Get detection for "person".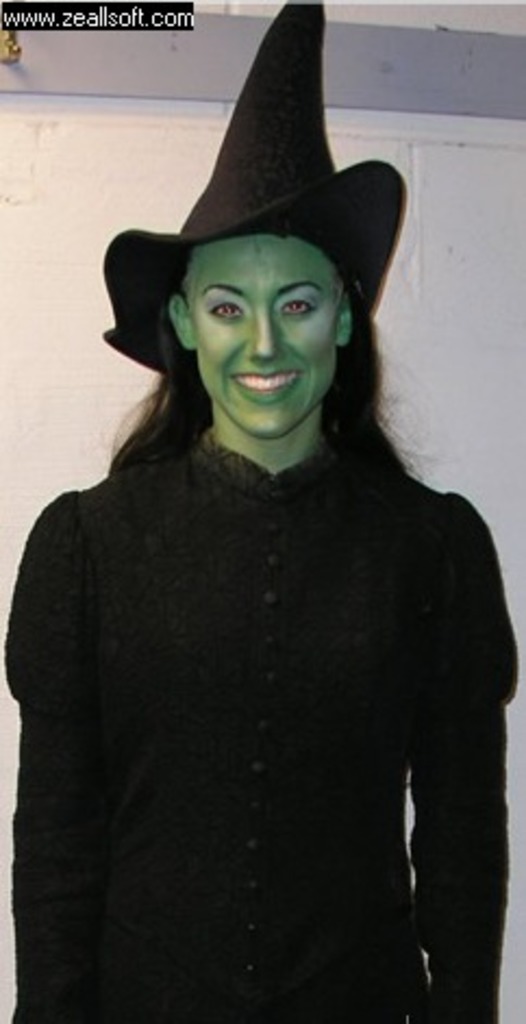
Detection: 15 80 525 1023.
